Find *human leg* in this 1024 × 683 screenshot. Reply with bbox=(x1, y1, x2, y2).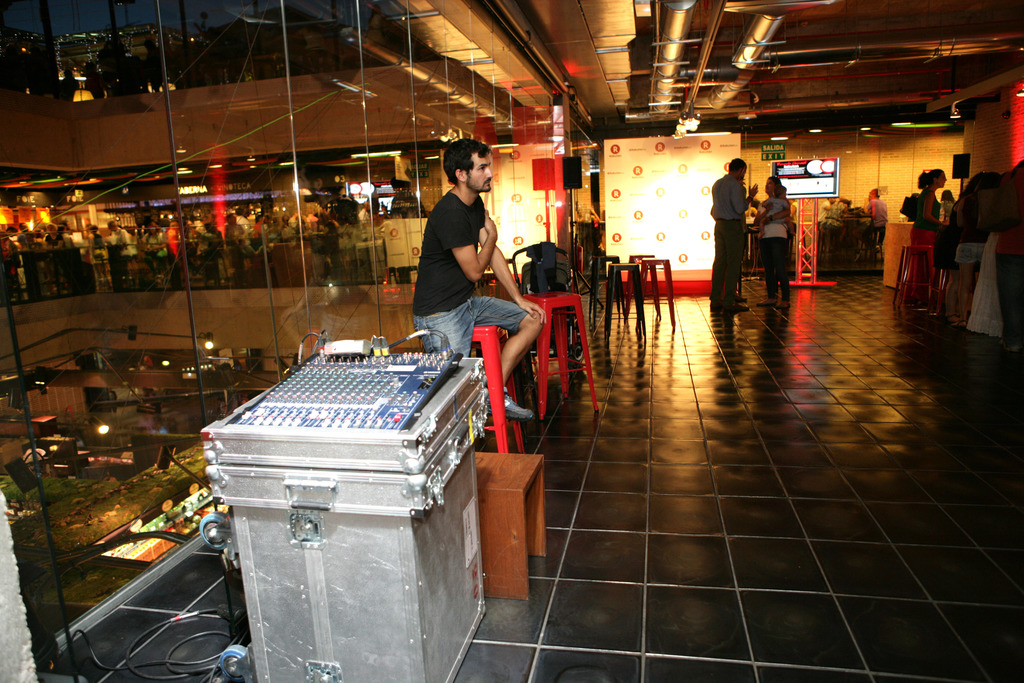
bbox=(778, 258, 788, 310).
